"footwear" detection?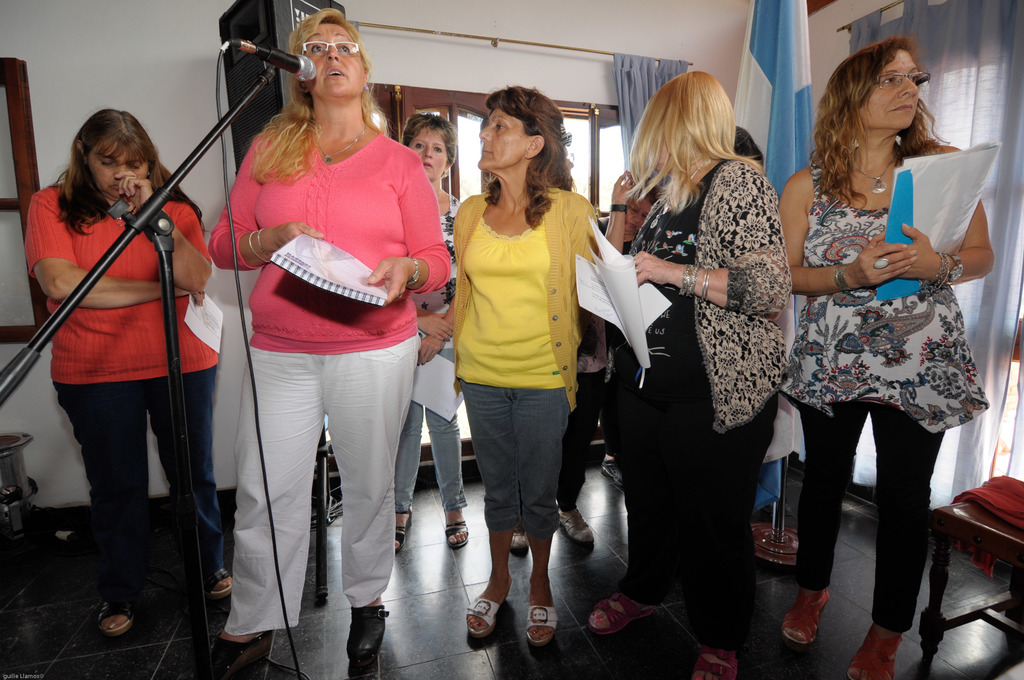
[x1=394, y1=500, x2=415, y2=554]
